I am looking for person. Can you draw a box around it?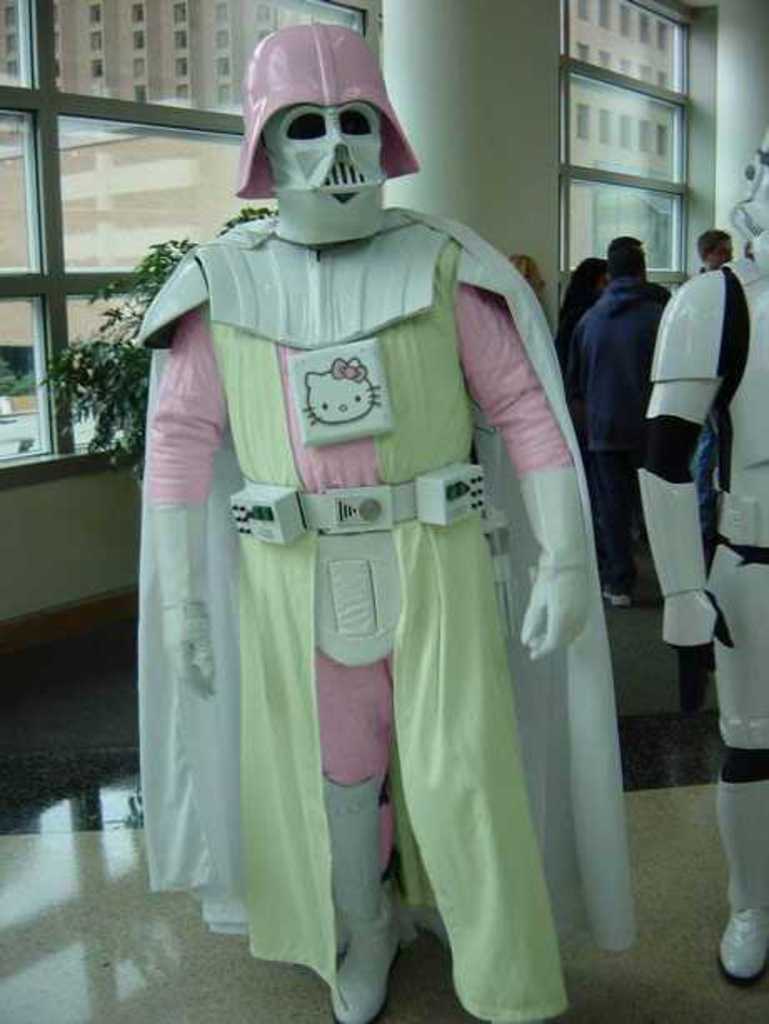
Sure, the bounding box is BBox(165, 53, 609, 992).
